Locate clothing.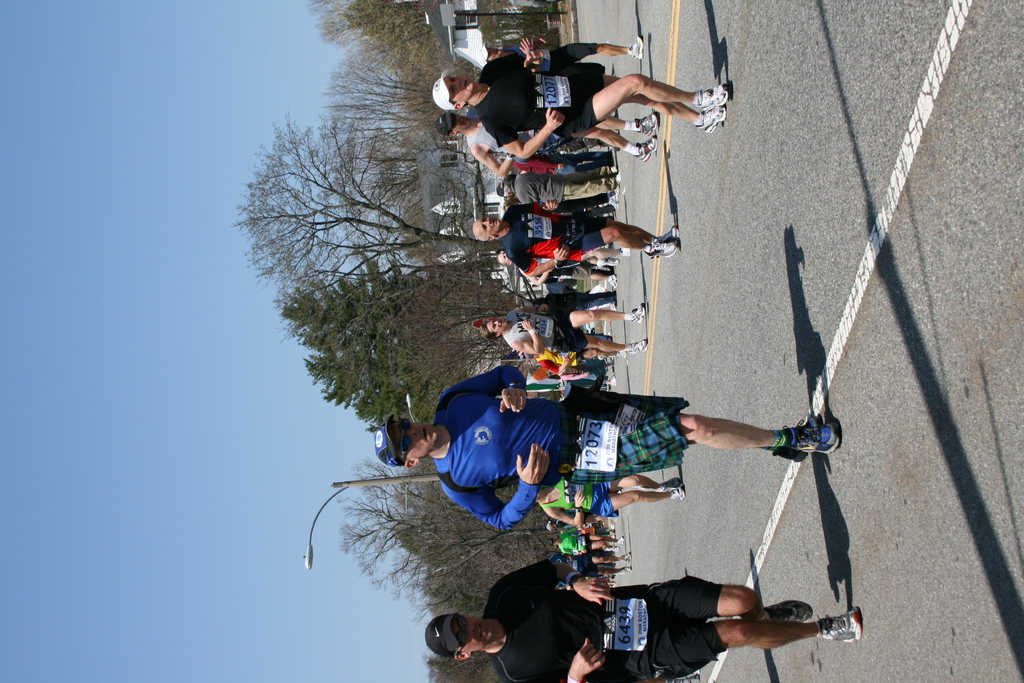
Bounding box: 497:313:598:359.
